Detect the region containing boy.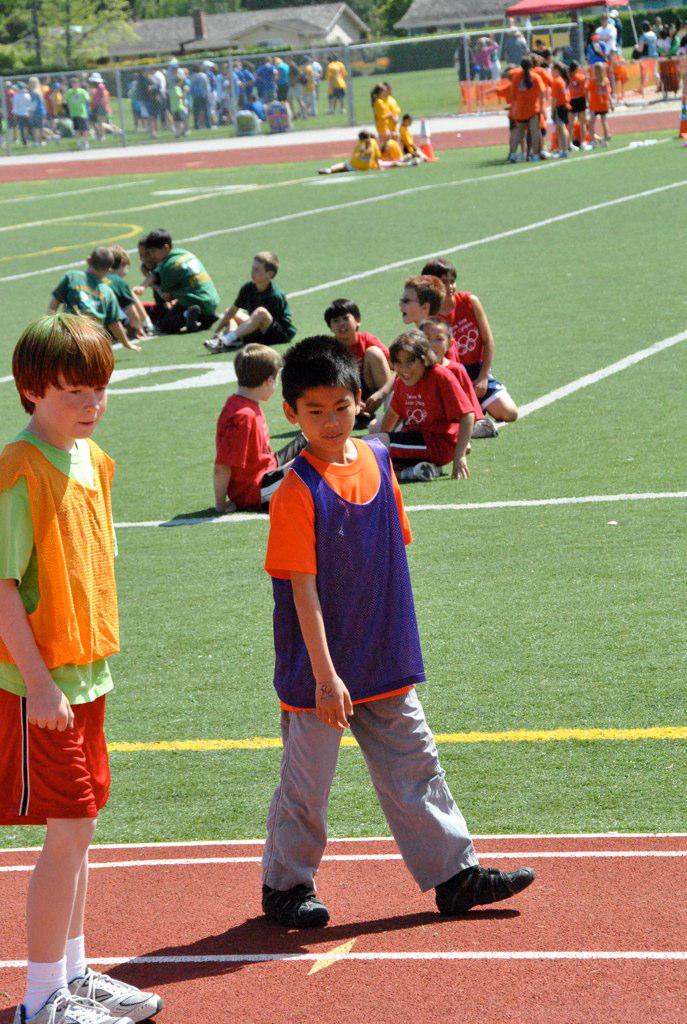
[left=424, top=264, right=518, bottom=416].
